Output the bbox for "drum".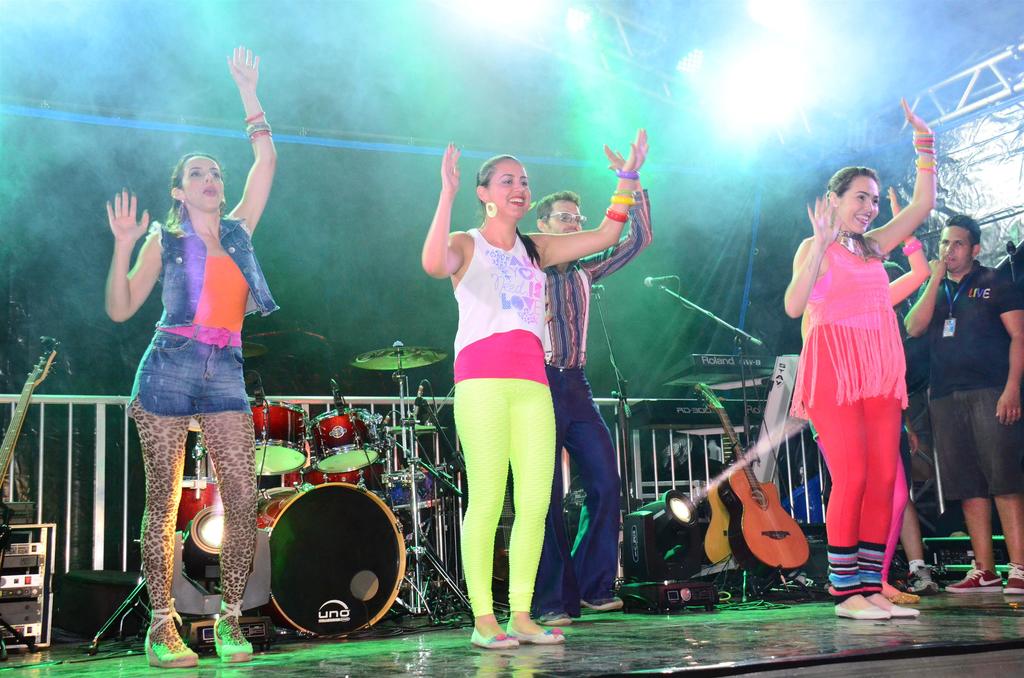
left=248, top=394, right=308, bottom=455.
